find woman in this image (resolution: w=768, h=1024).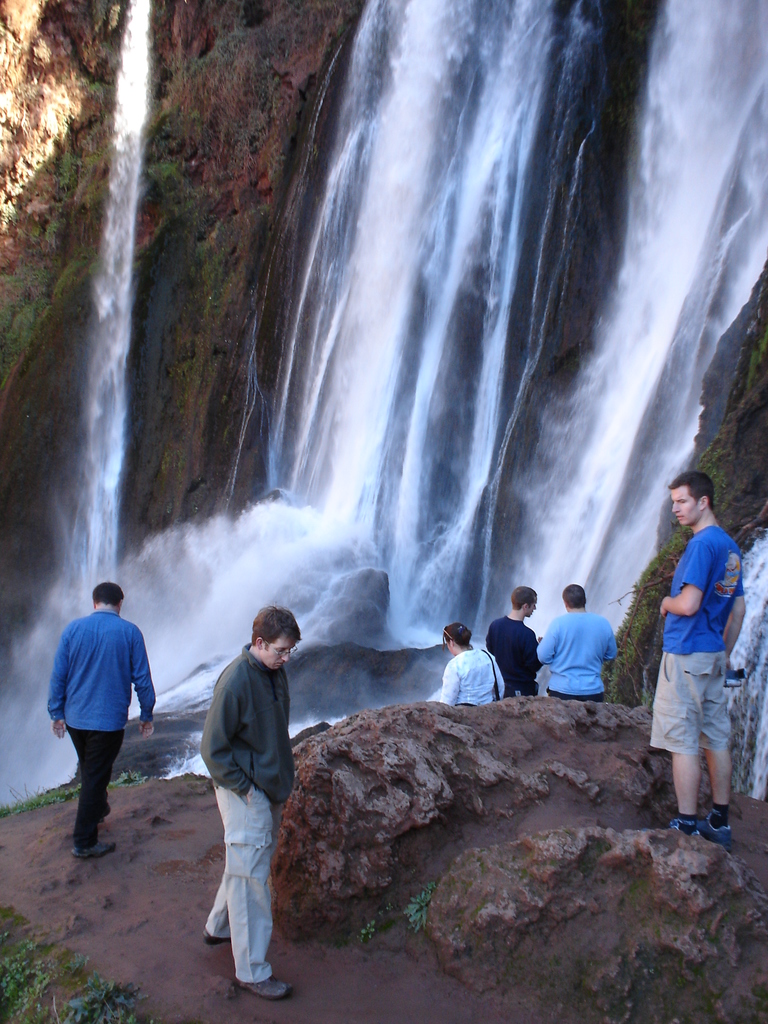
[439,625,502,709].
